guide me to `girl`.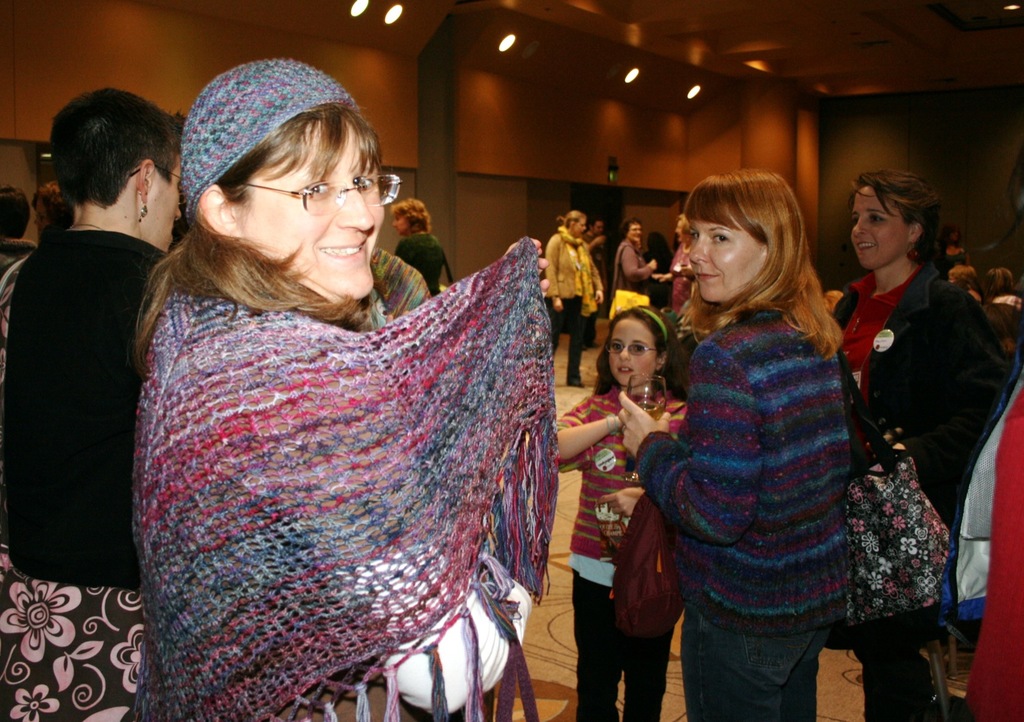
Guidance: <region>555, 304, 687, 721</region>.
